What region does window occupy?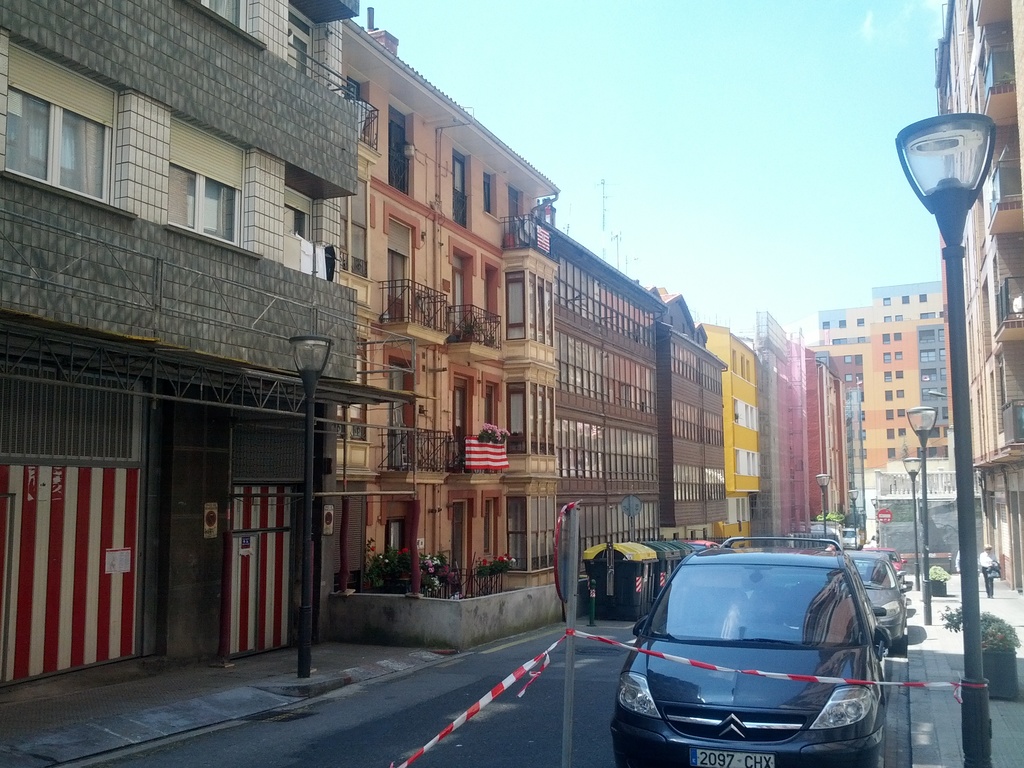
l=503, t=274, r=554, b=348.
